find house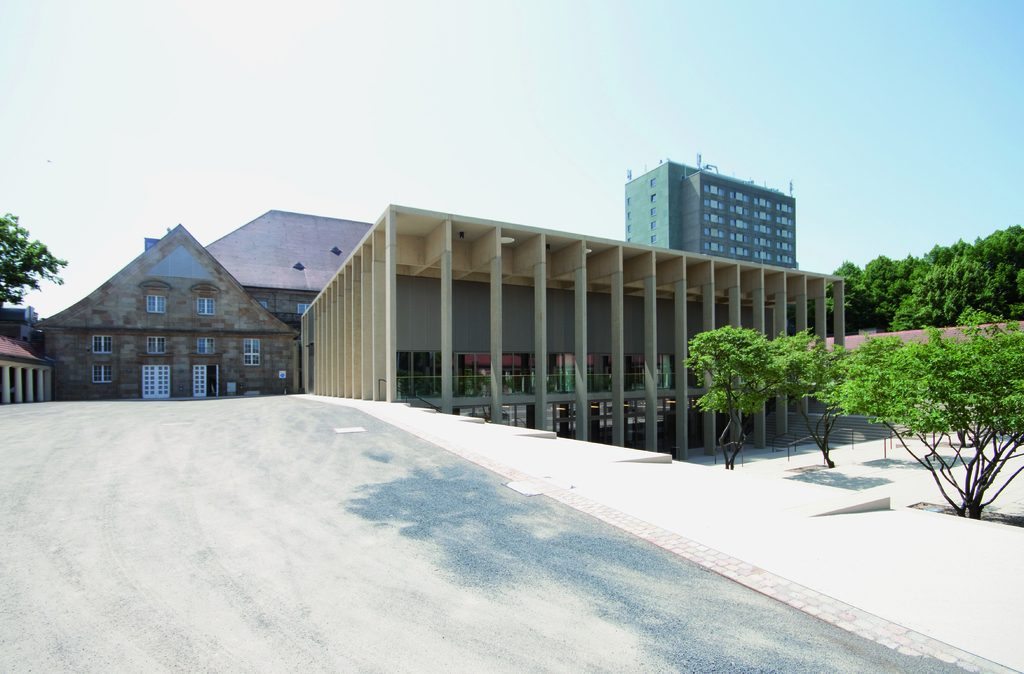
[200, 203, 375, 334]
